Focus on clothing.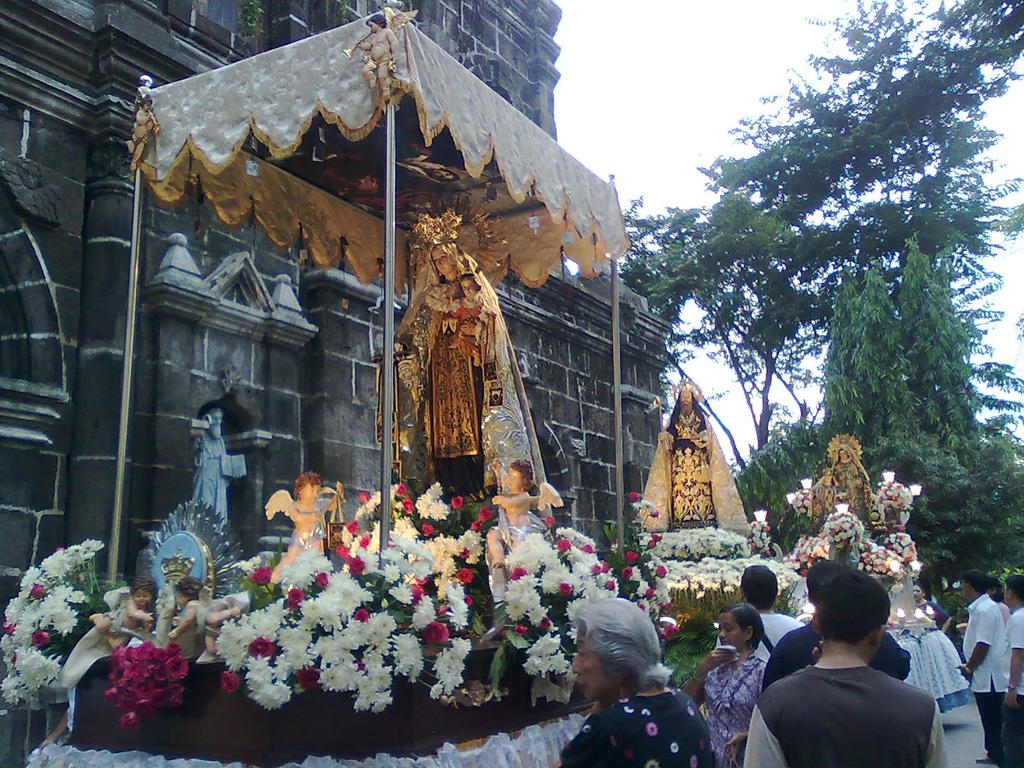
Focused at rect(819, 444, 870, 520).
